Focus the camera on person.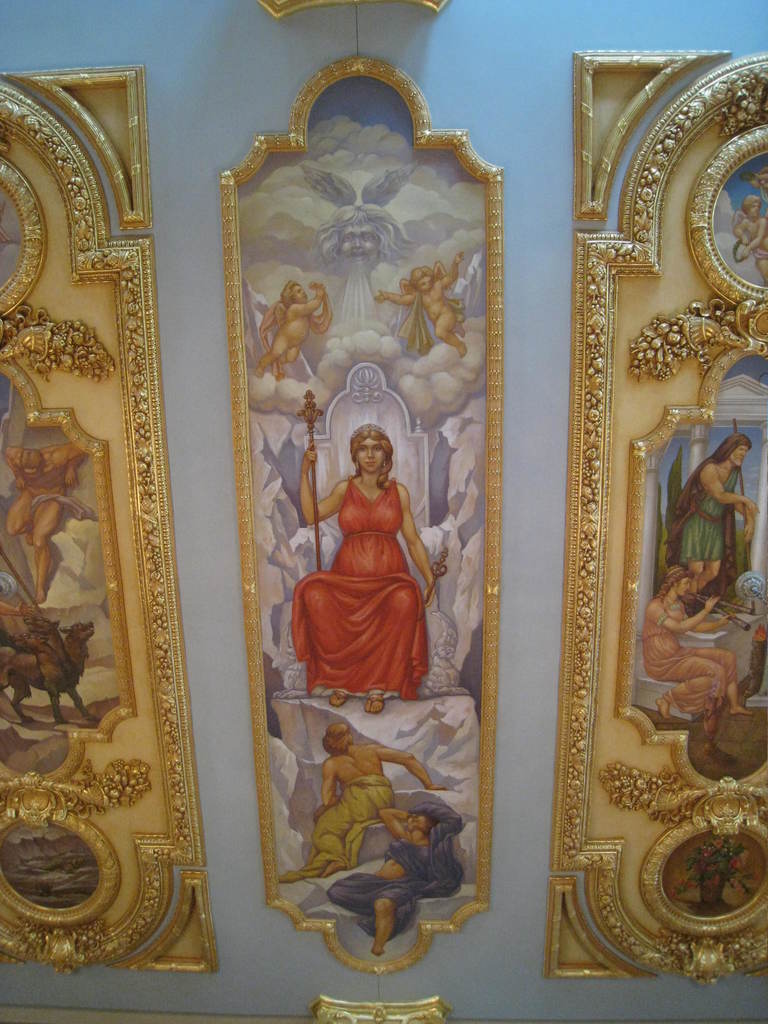
Focus region: crop(317, 204, 412, 275).
